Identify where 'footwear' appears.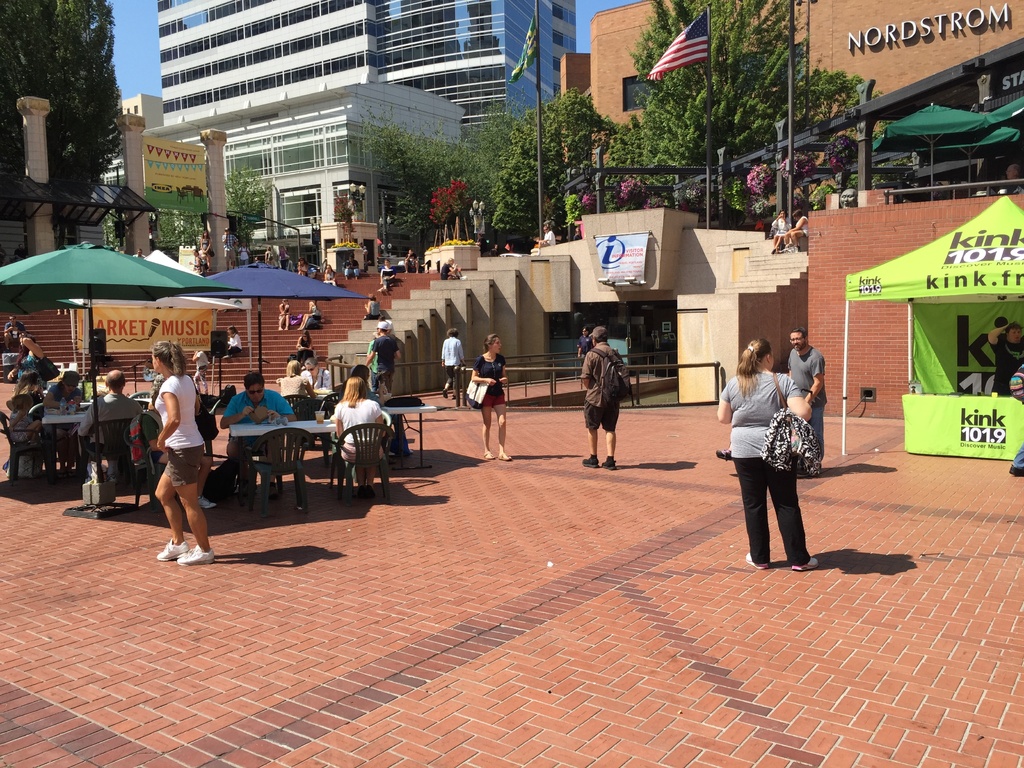
Appears at [175, 540, 219, 561].
